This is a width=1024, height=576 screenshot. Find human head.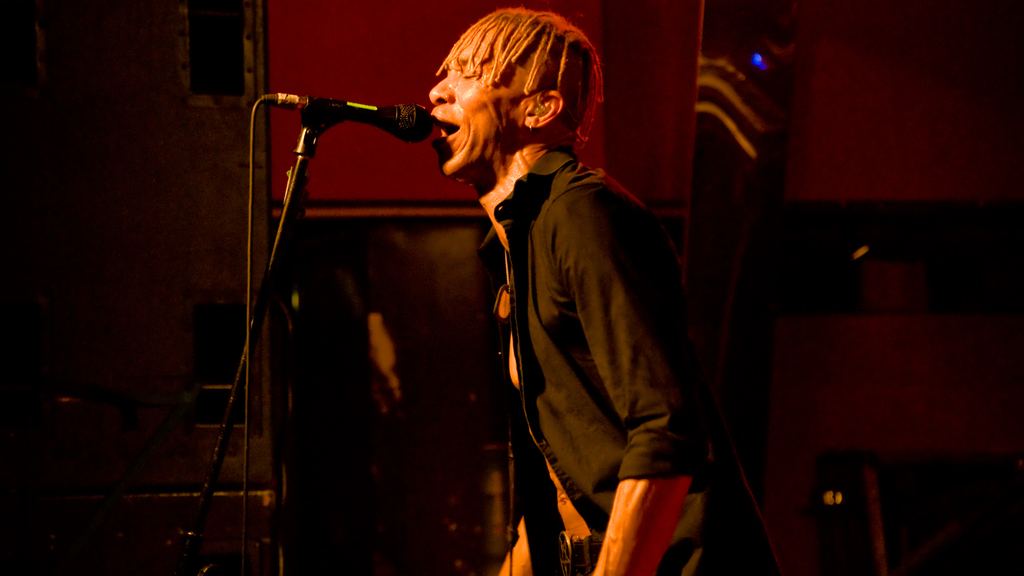
Bounding box: crop(420, 5, 626, 207).
